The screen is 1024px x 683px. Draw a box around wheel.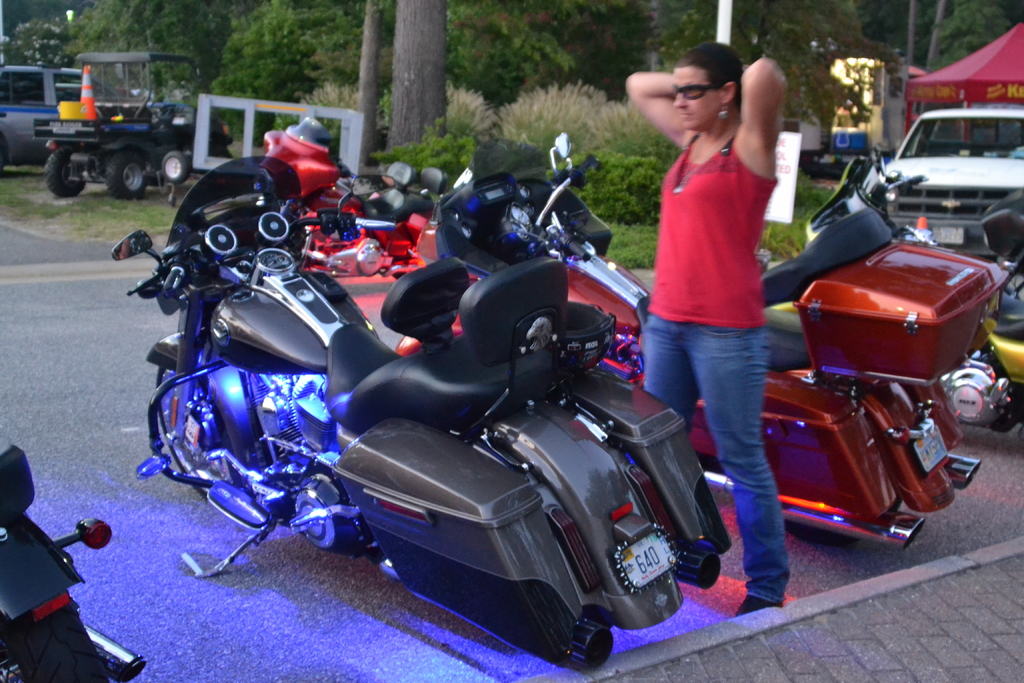
select_region(44, 147, 86, 198).
